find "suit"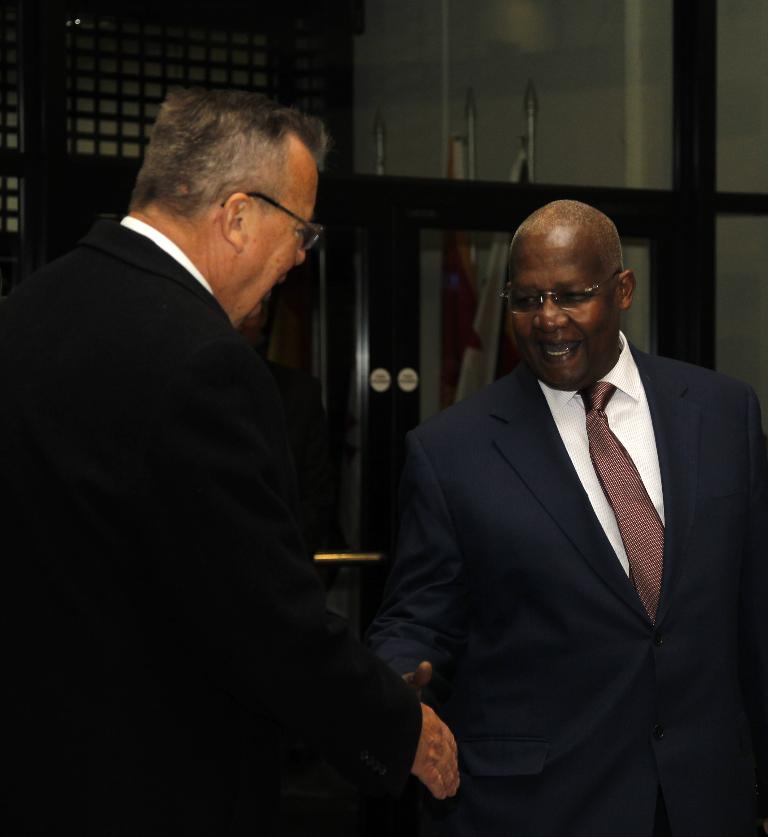
x1=20 y1=65 x2=394 y2=787
